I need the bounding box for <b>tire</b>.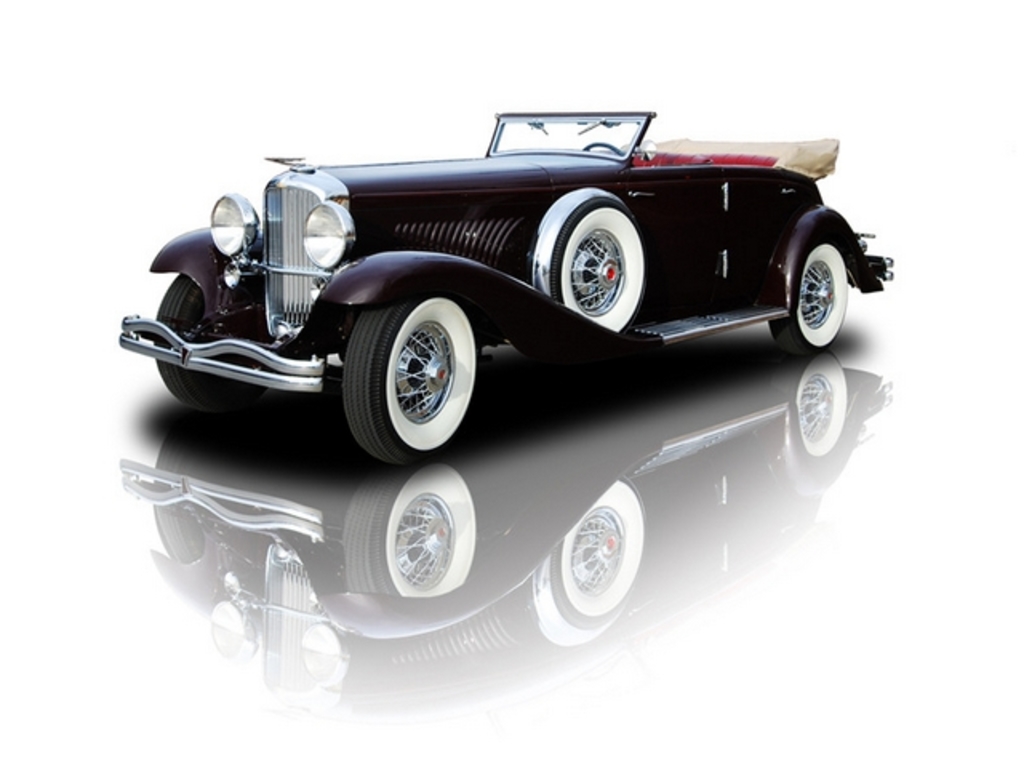
Here it is: [left=549, top=197, right=646, bottom=338].
